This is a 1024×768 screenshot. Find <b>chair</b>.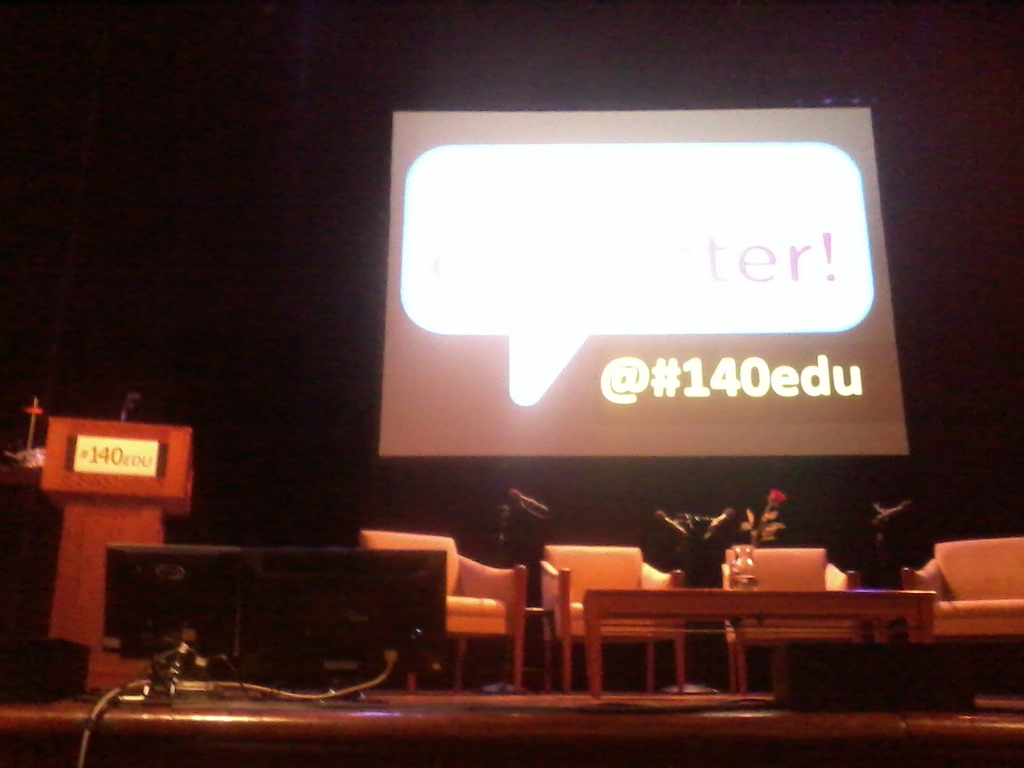
Bounding box: rect(356, 529, 527, 696).
